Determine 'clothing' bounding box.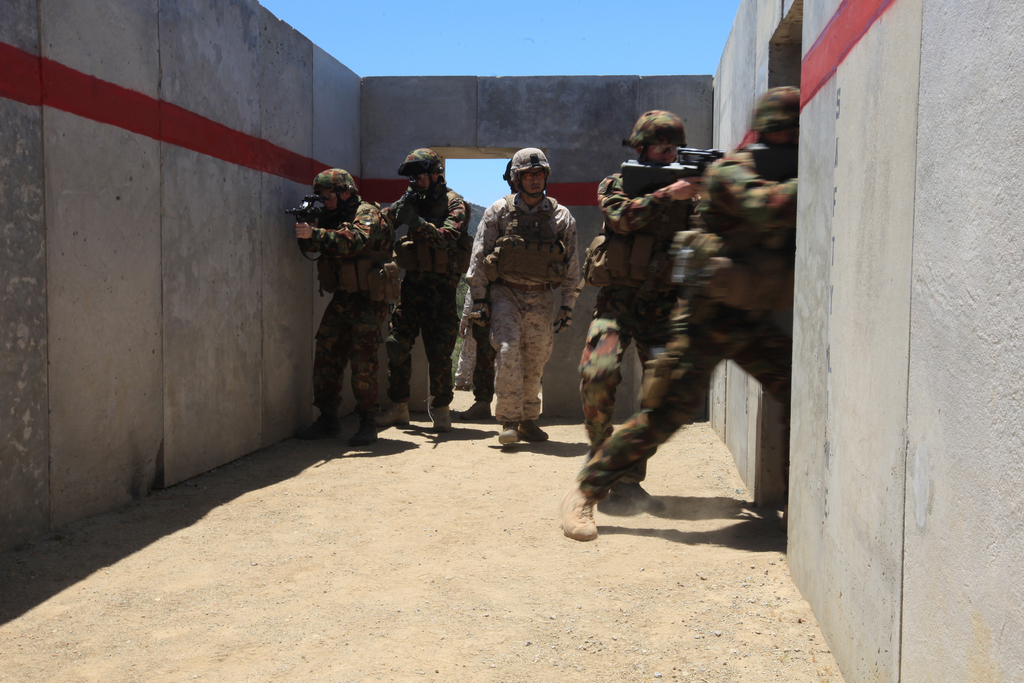
Determined: detection(300, 195, 398, 424).
